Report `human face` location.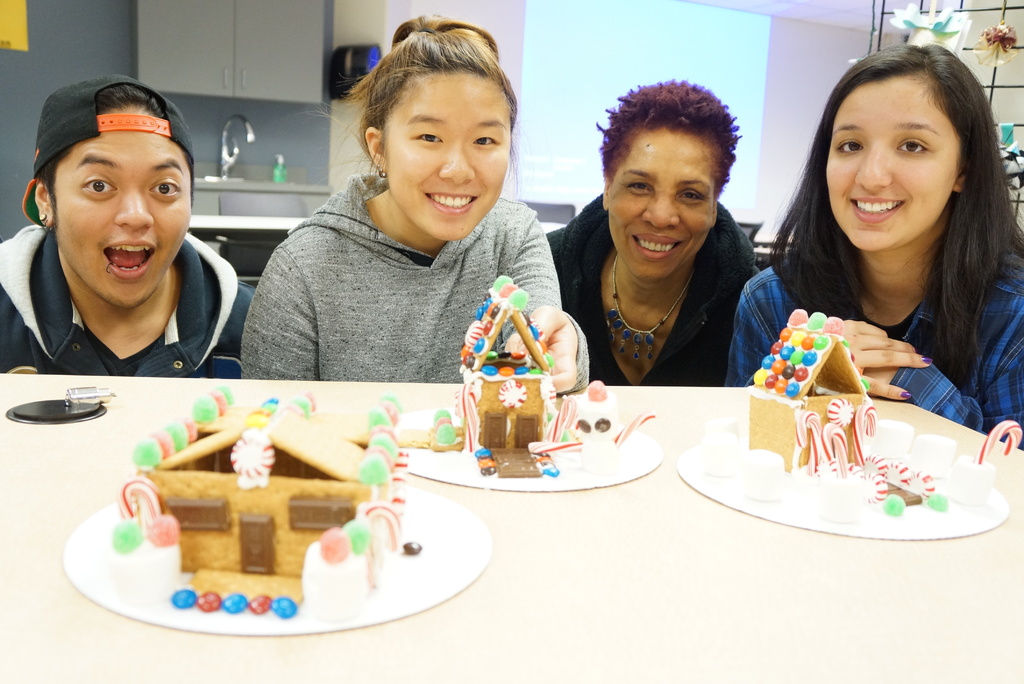
Report: (x1=50, y1=102, x2=193, y2=307).
